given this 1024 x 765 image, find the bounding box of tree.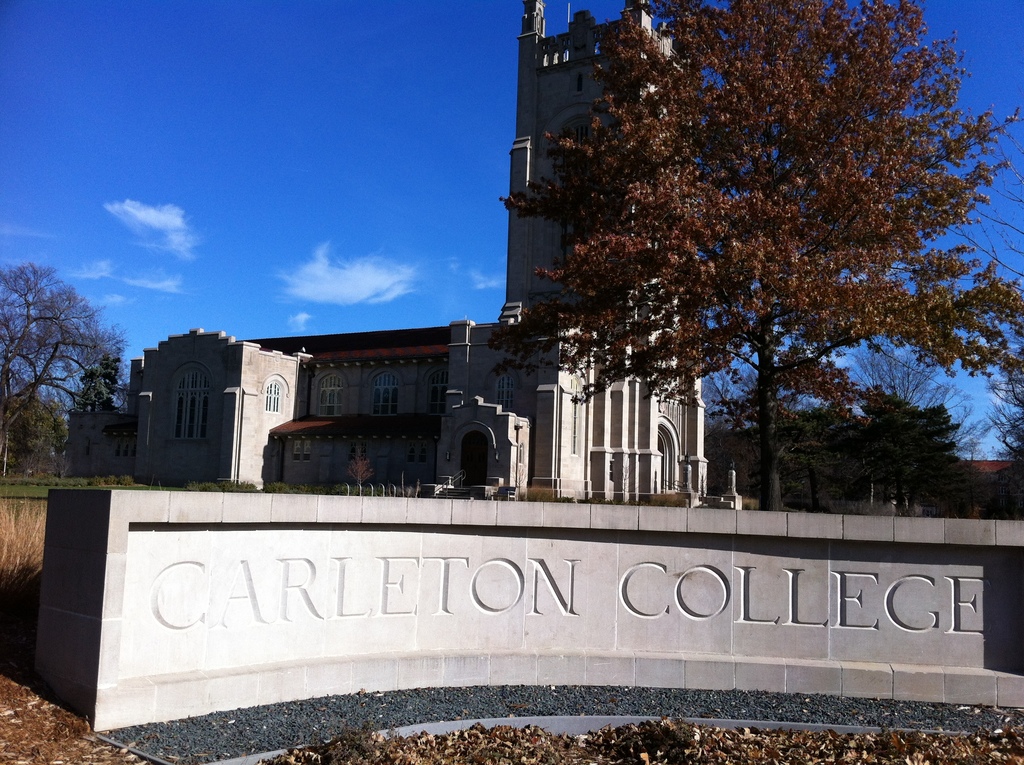
<box>838,382,954,535</box>.
